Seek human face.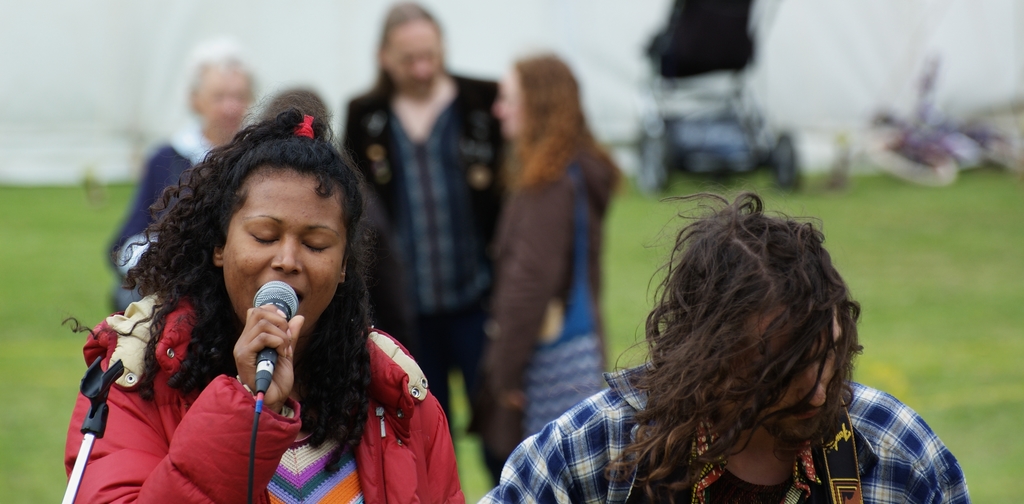
386 25 441 98.
